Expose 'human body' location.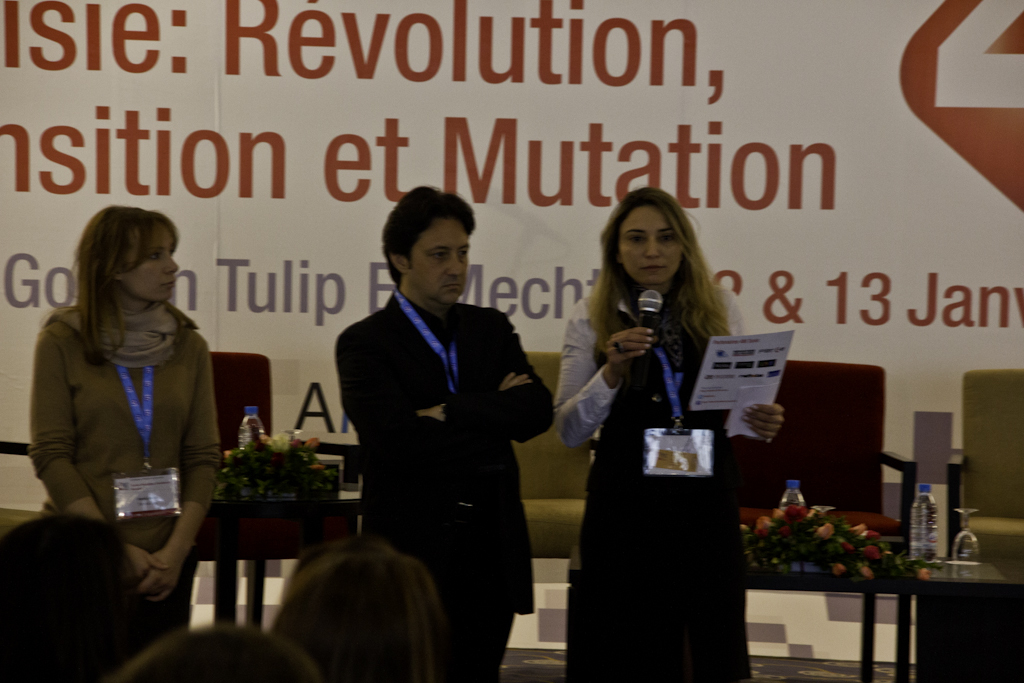
Exposed at bbox=(336, 277, 557, 682).
